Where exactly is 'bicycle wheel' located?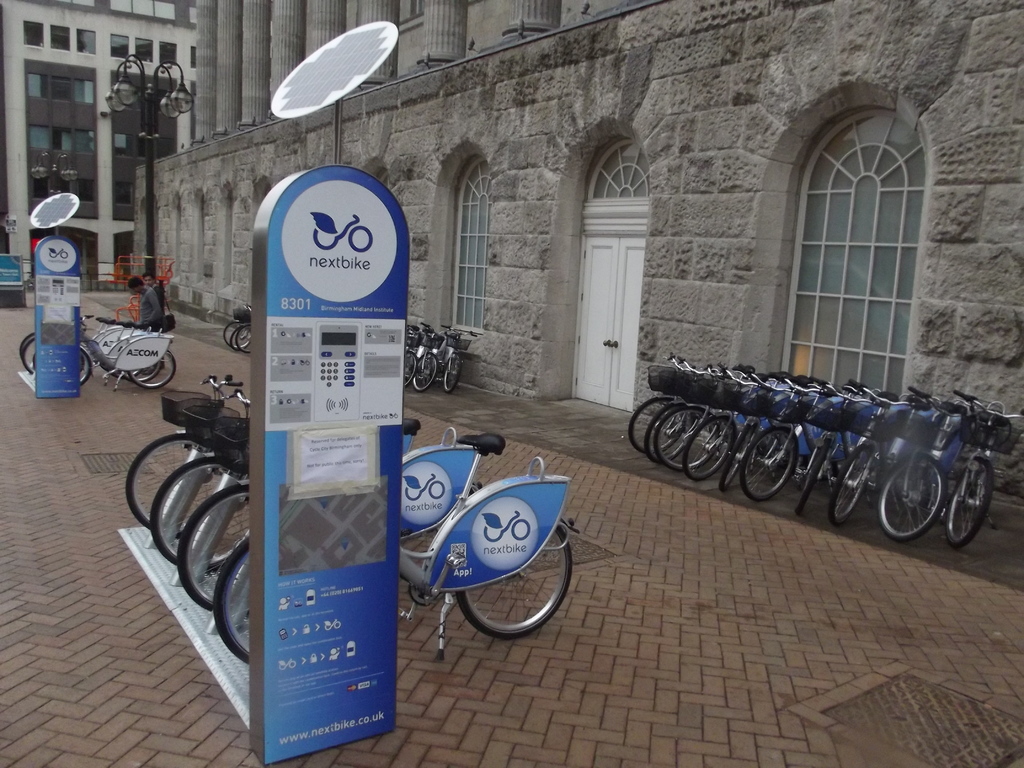
Its bounding box is locate(435, 504, 577, 641).
